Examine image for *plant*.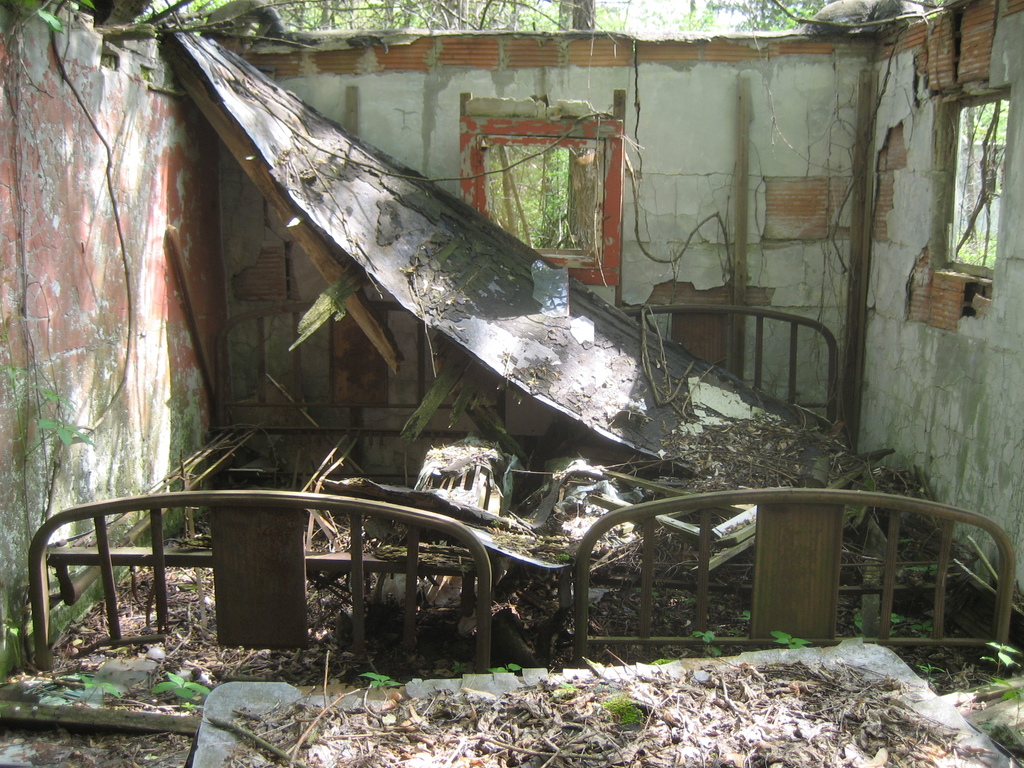
Examination result: locate(688, 630, 722, 661).
